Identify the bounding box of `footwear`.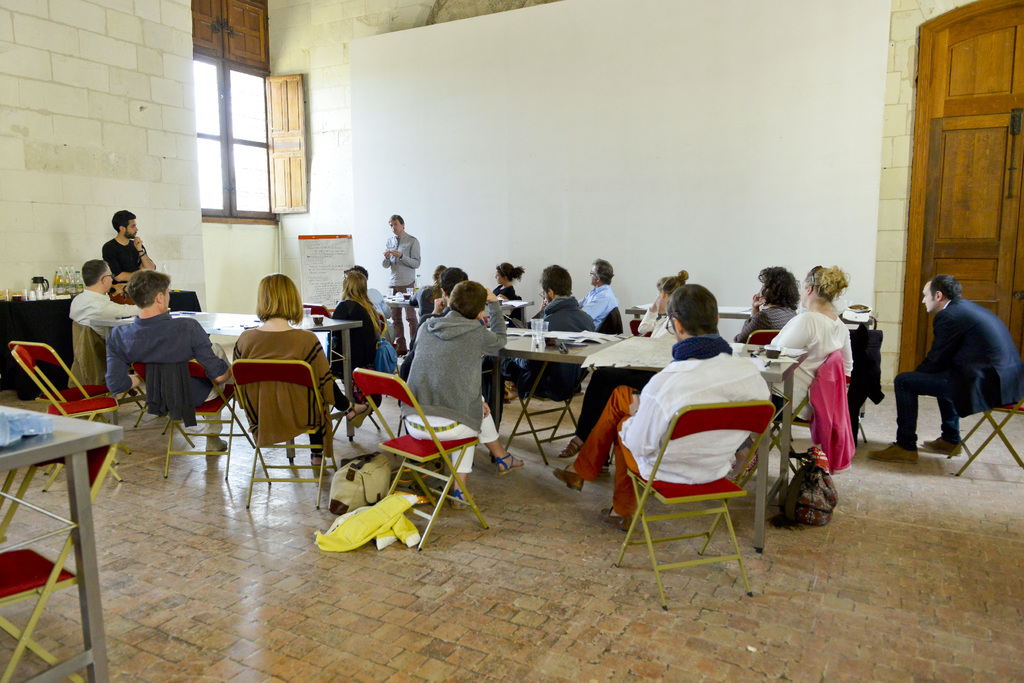
x1=918, y1=433, x2=961, y2=456.
